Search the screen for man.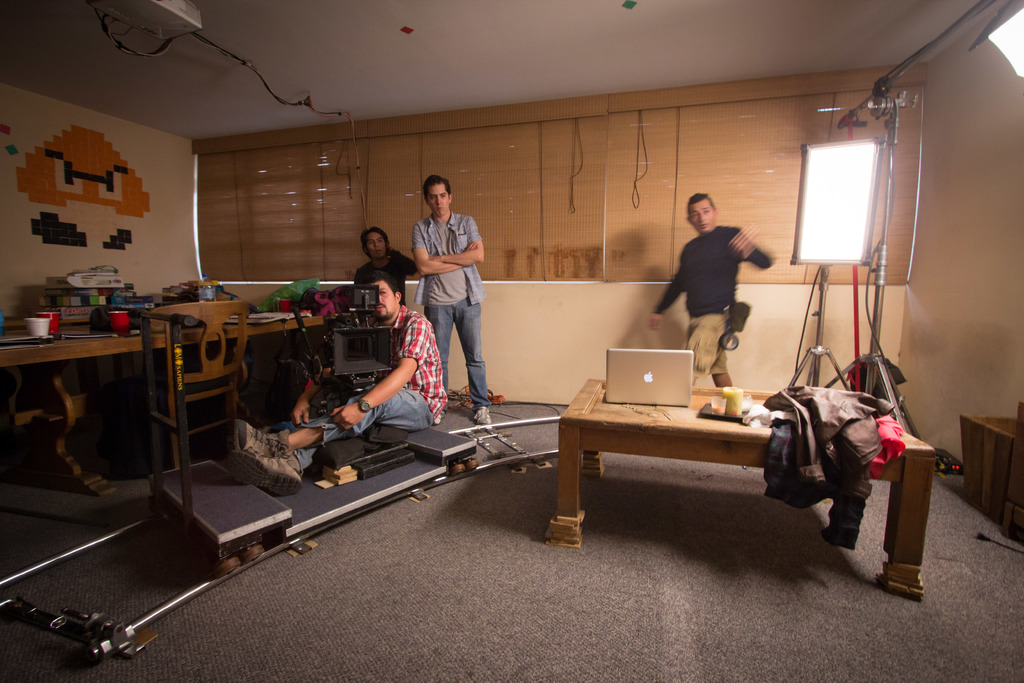
Found at <bbox>399, 179, 496, 409</bbox>.
